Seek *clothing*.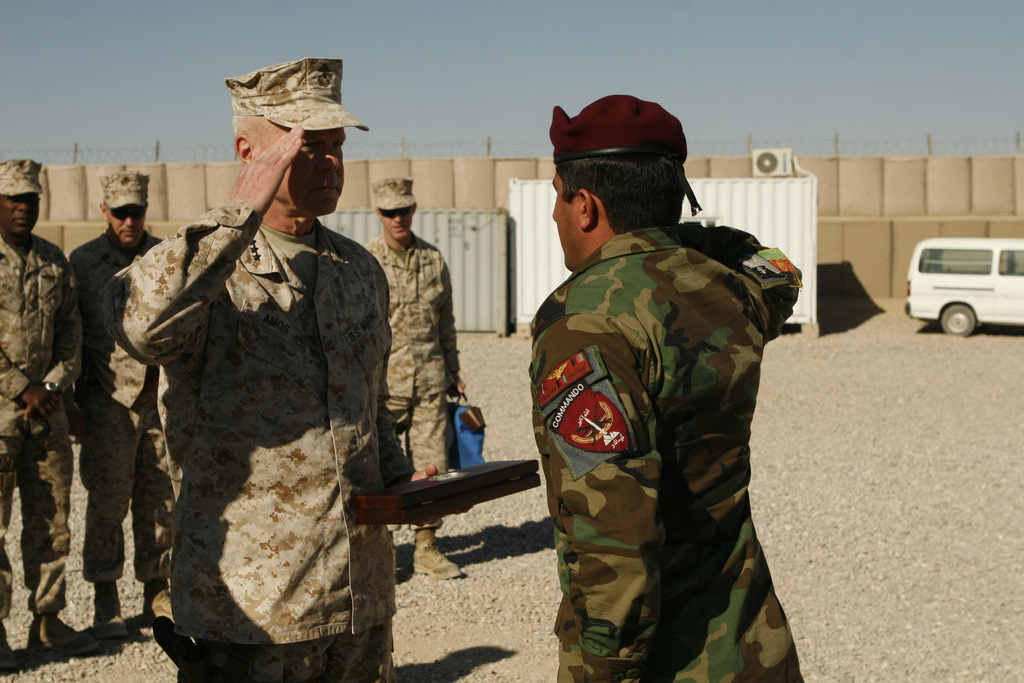
[70, 232, 169, 581].
